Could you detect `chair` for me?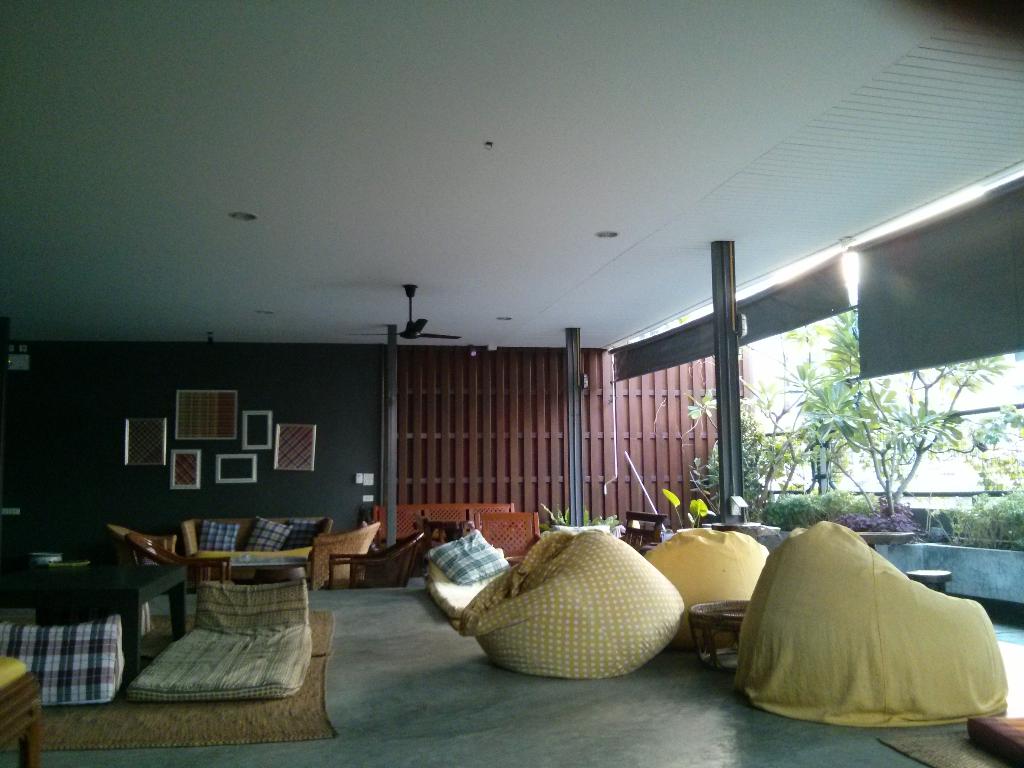
Detection result: rect(330, 529, 425, 588).
